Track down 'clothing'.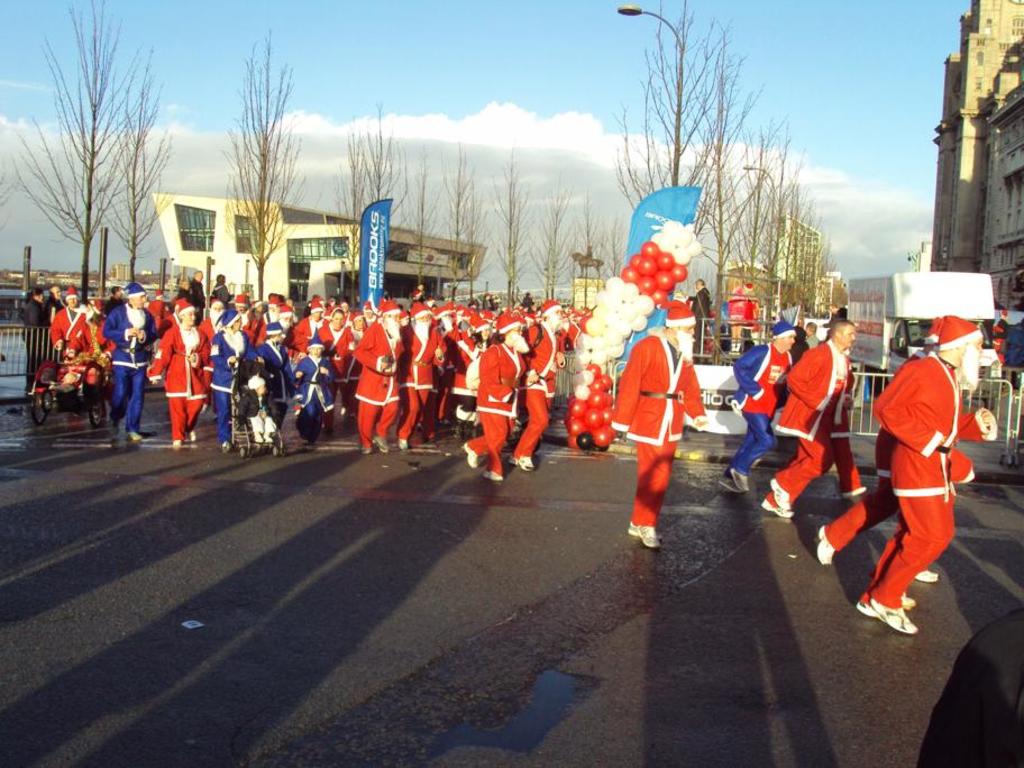
Tracked to [left=732, top=328, right=758, bottom=358].
